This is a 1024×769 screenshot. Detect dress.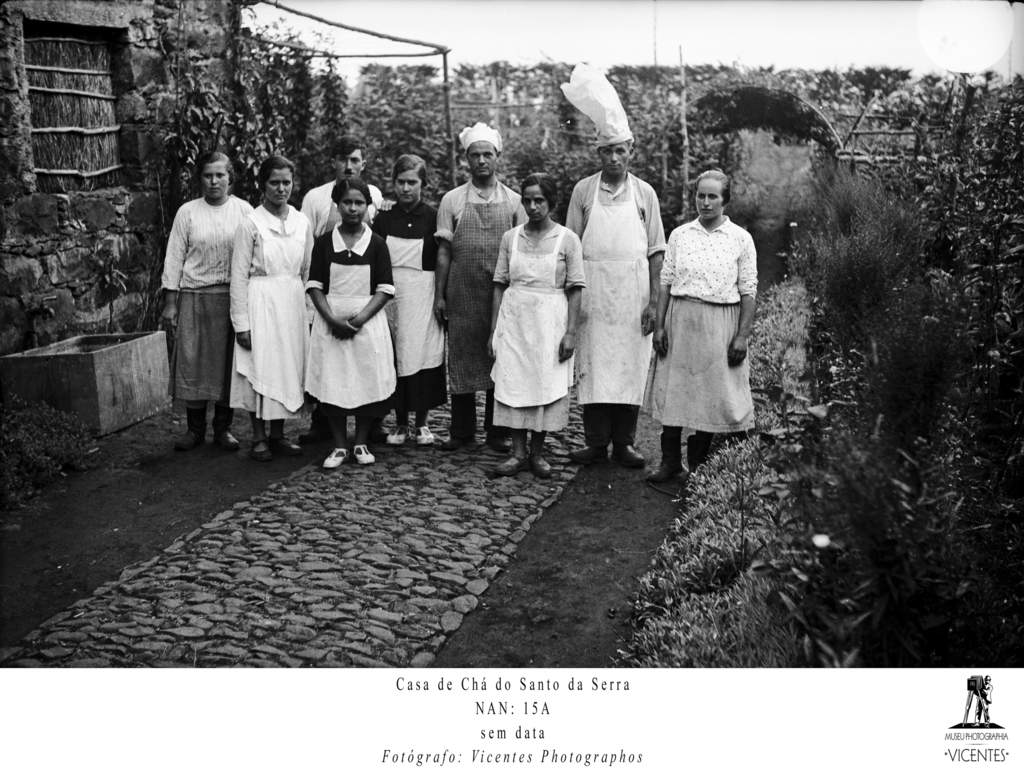
230:199:307:420.
